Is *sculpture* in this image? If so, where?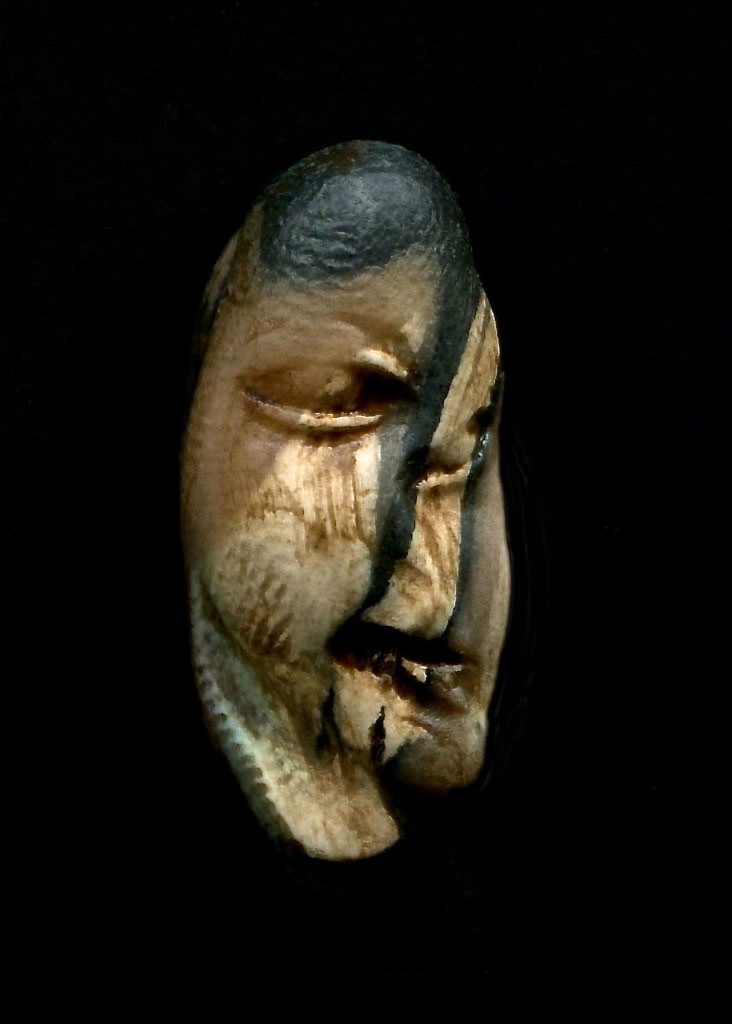
Yes, at (173,108,538,884).
